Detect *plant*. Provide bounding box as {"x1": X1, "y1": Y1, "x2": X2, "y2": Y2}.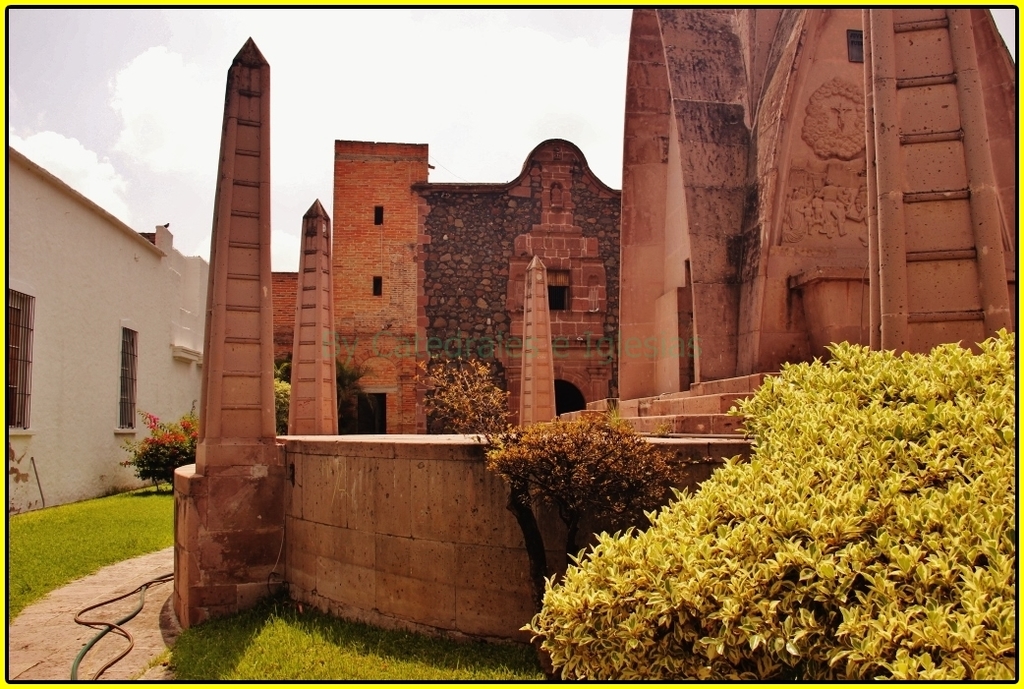
{"x1": 478, "y1": 407, "x2": 695, "y2": 547}.
